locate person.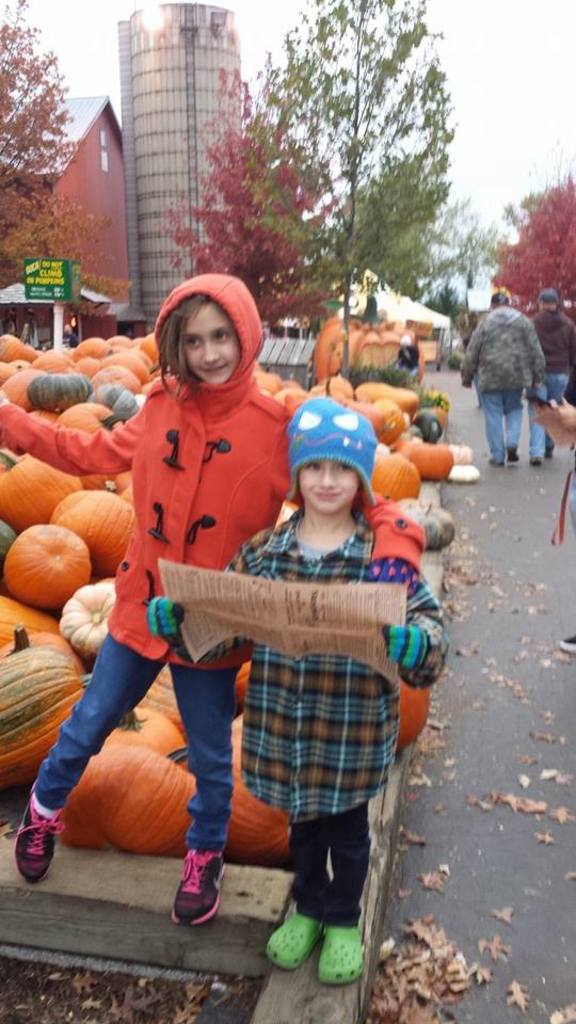
Bounding box: locate(524, 286, 575, 468).
